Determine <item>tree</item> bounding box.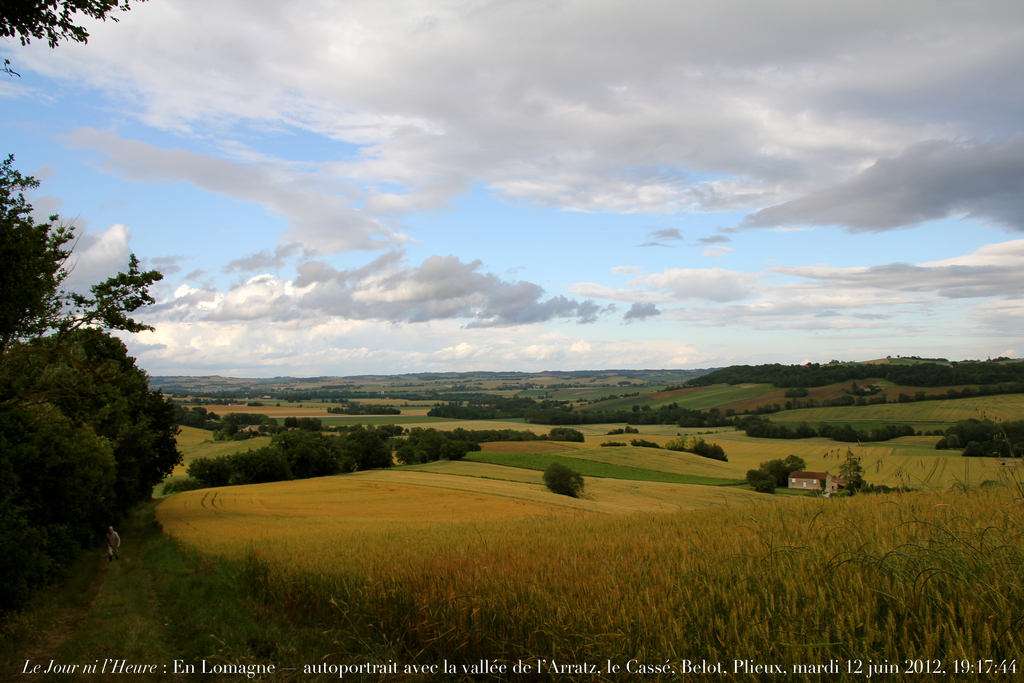
Determined: bbox=[0, 391, 120, 609].
